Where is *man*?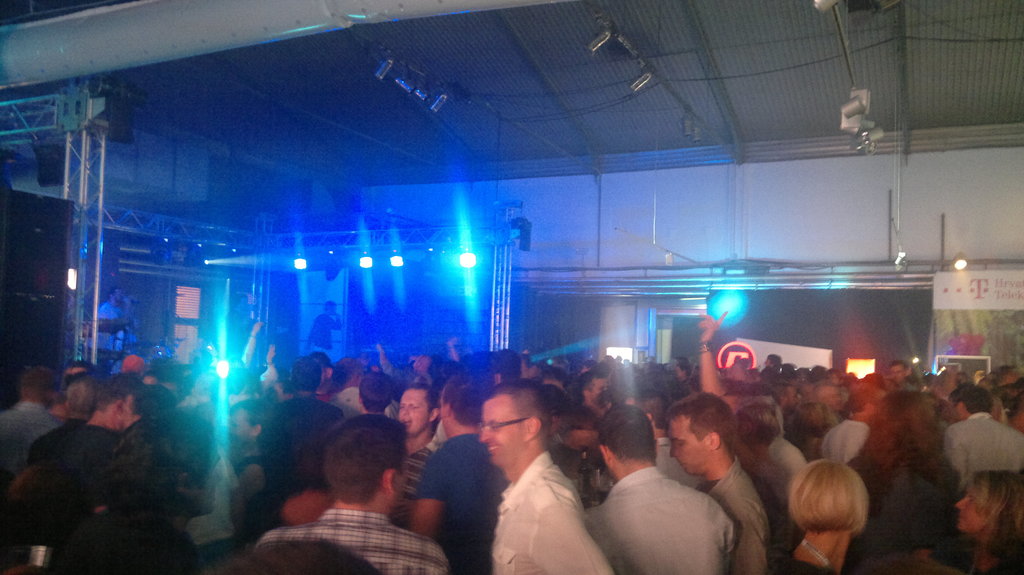
Rect(935, 378, 1023, 473).
